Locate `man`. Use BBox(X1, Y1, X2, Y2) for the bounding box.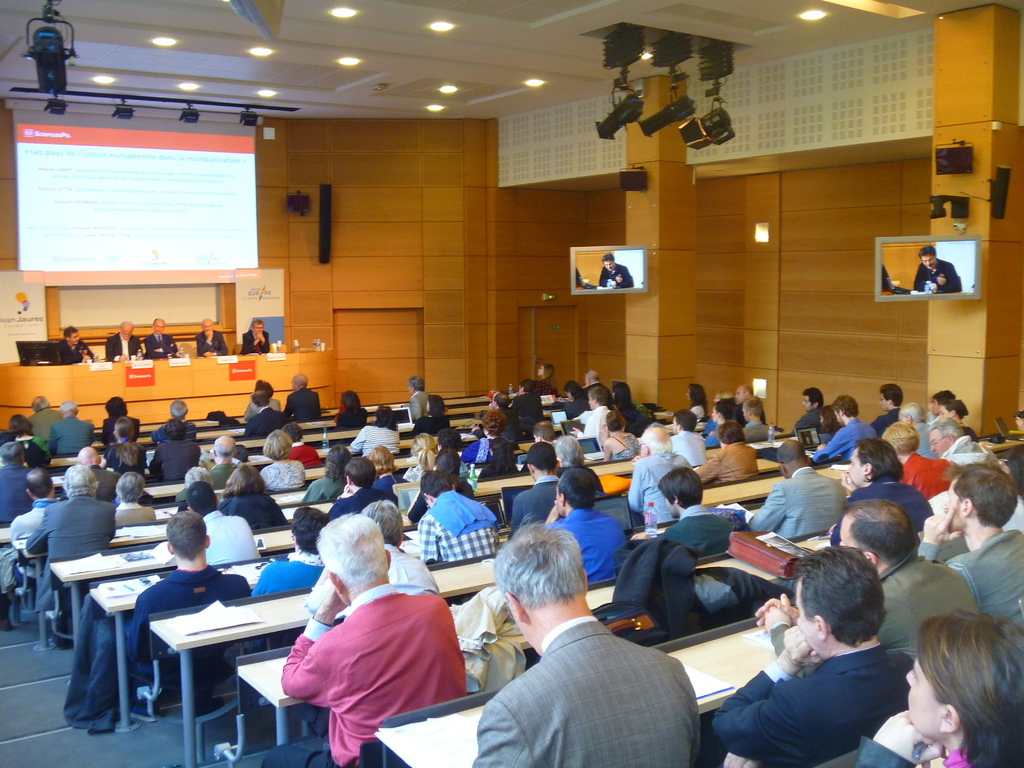
BBox(328, 457, 399, 520).
